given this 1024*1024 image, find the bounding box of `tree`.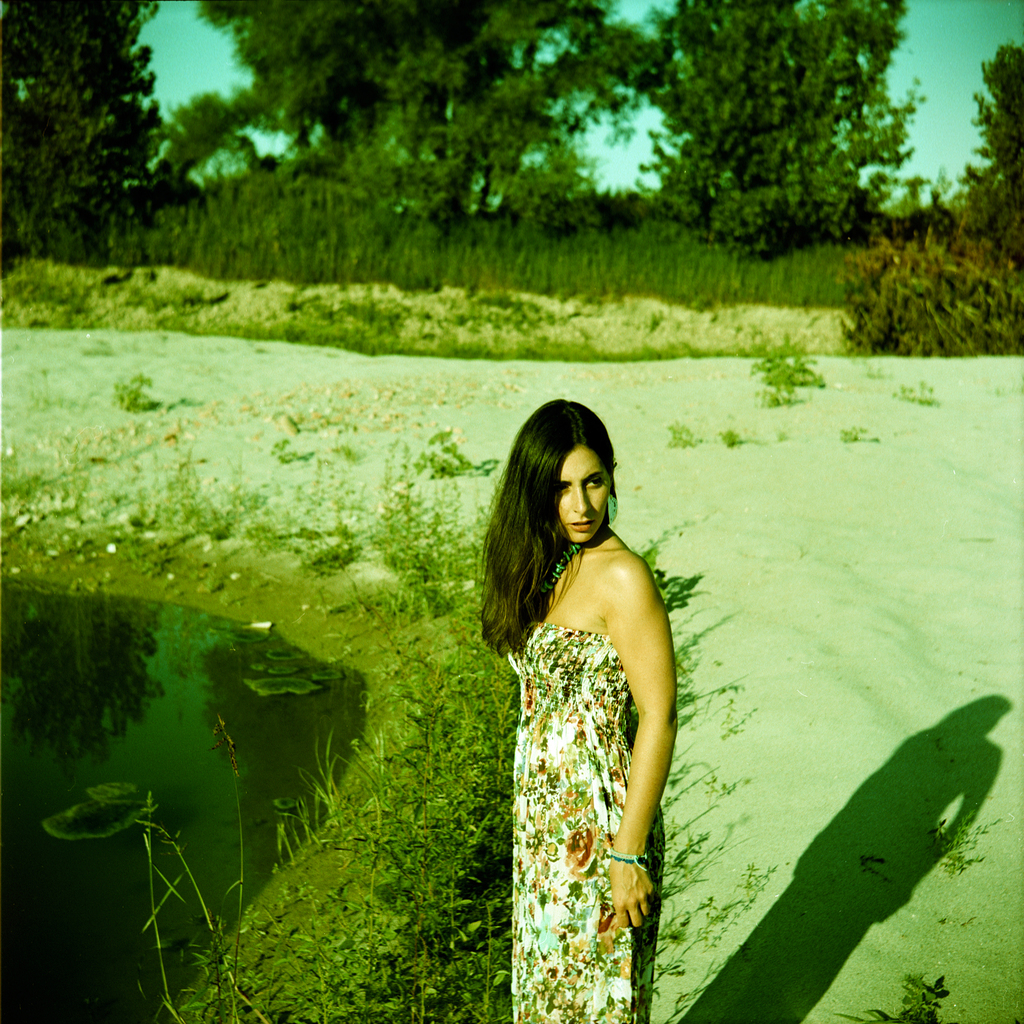
Rect(0, 0, 199, 248).
